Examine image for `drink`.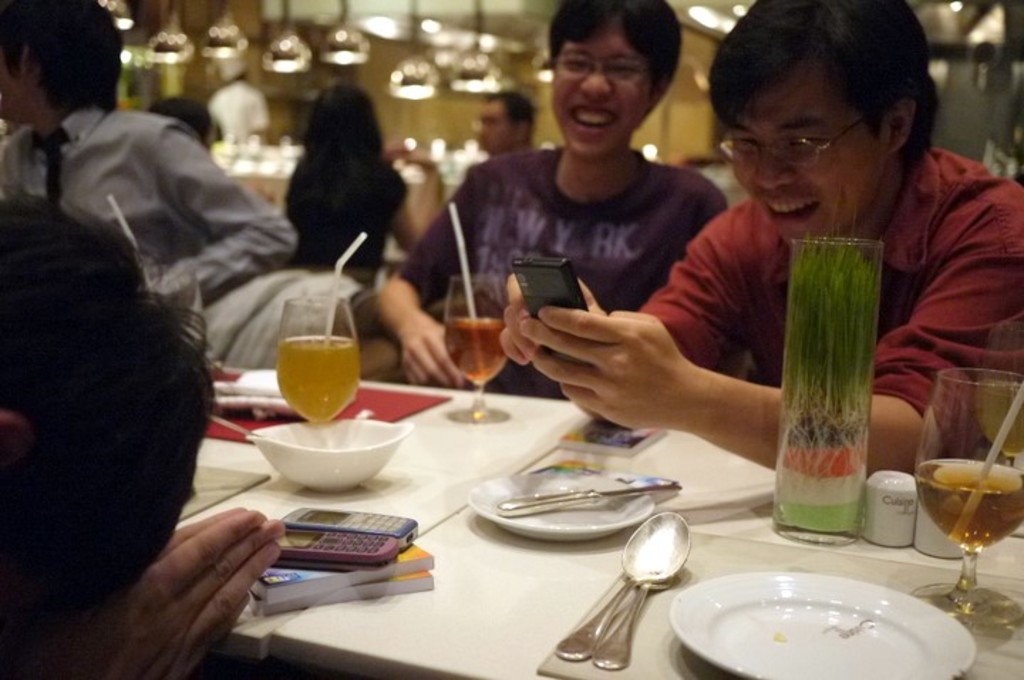
Examination result: pyautogui.locateOnScreen(914, 462, 1023, 559).
